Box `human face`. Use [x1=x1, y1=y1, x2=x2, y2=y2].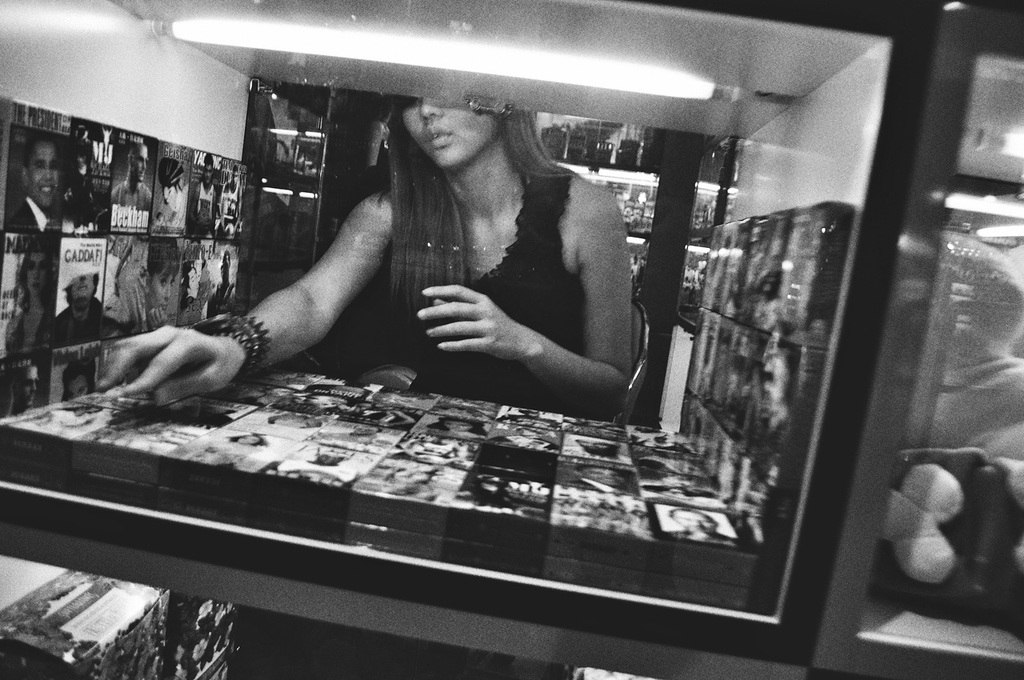
[x1=154, y1=266, x2=175, y2=303].
